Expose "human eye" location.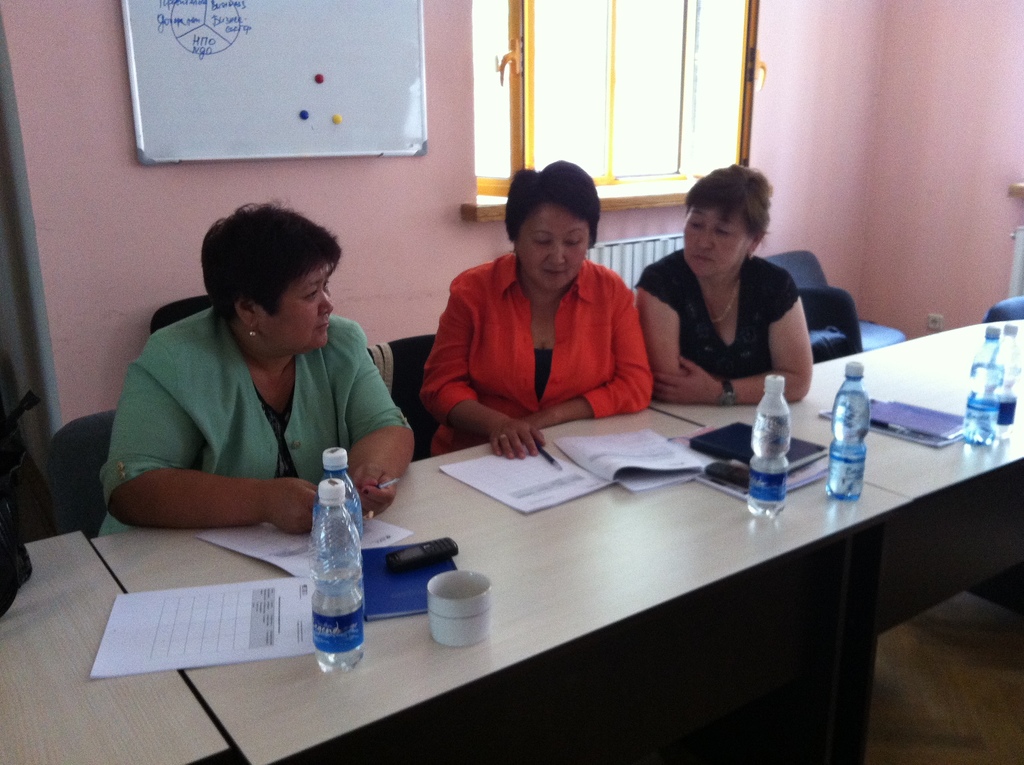
Exposed at <box>306,290,317,303</box>.
